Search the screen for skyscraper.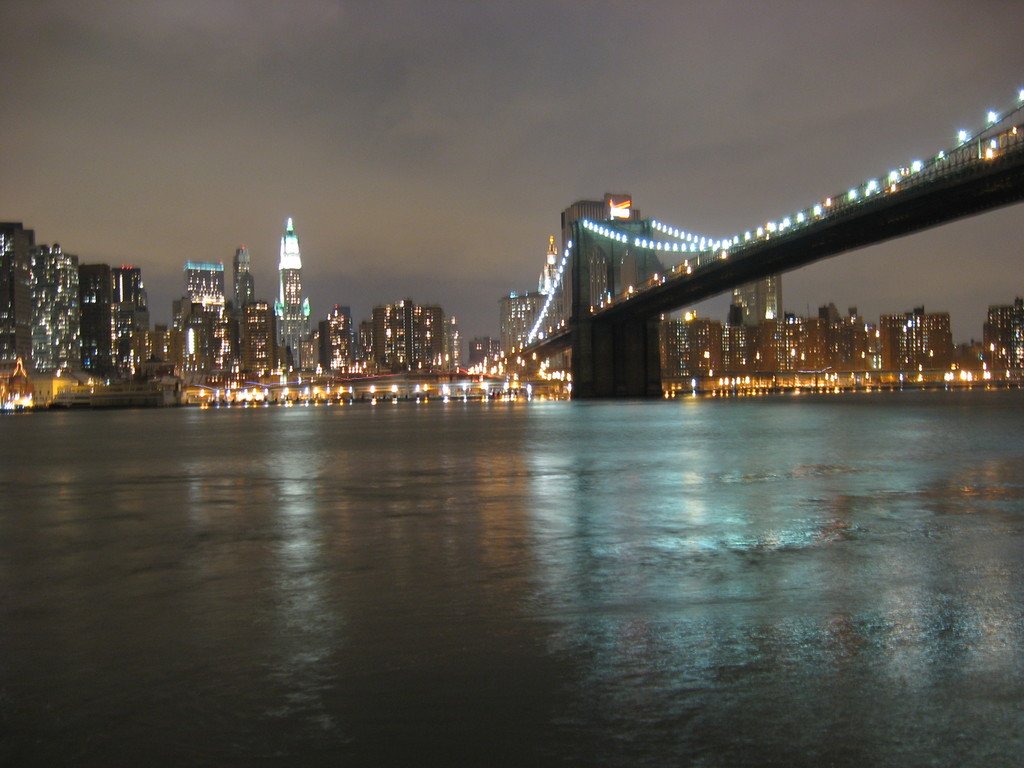
Found at (264, 207, 311, 365).
